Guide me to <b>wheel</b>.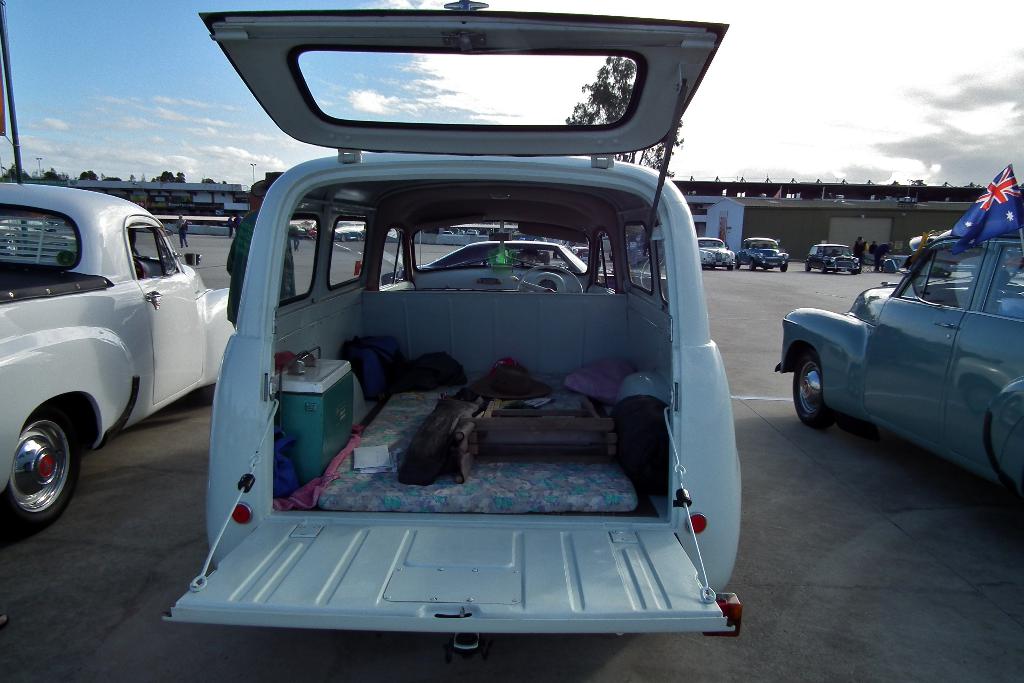
Guidance: crop(820, 266, 826, 275).
